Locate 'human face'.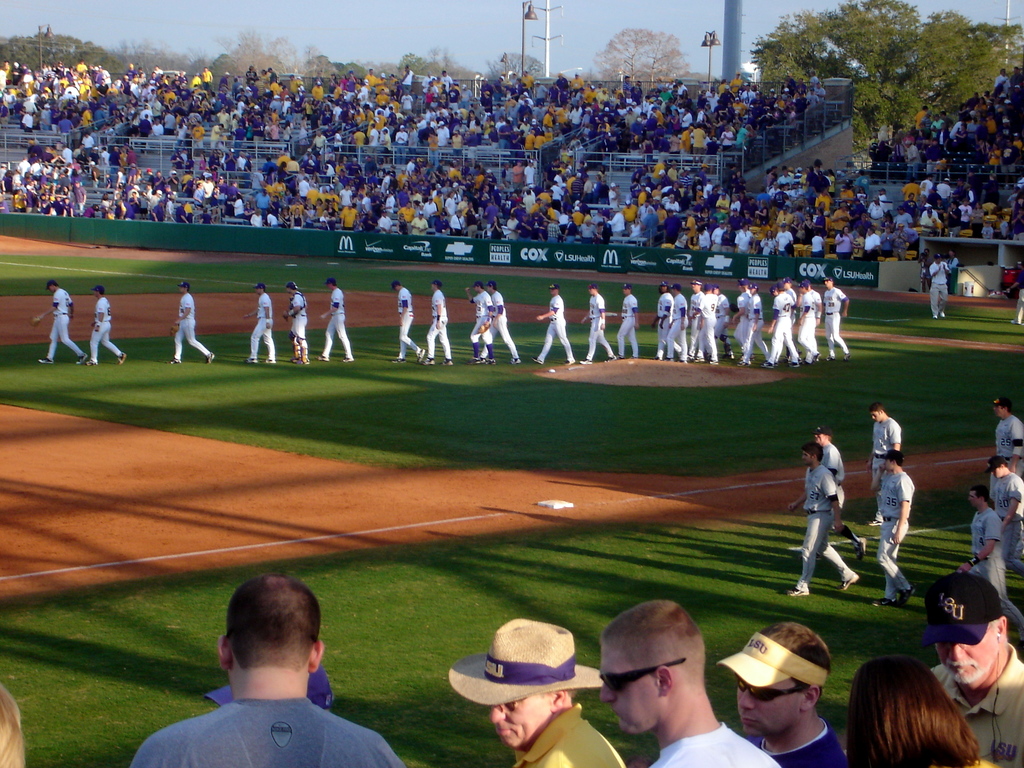
Bounding box: left=733, top=676, right=803, bottom=730.
